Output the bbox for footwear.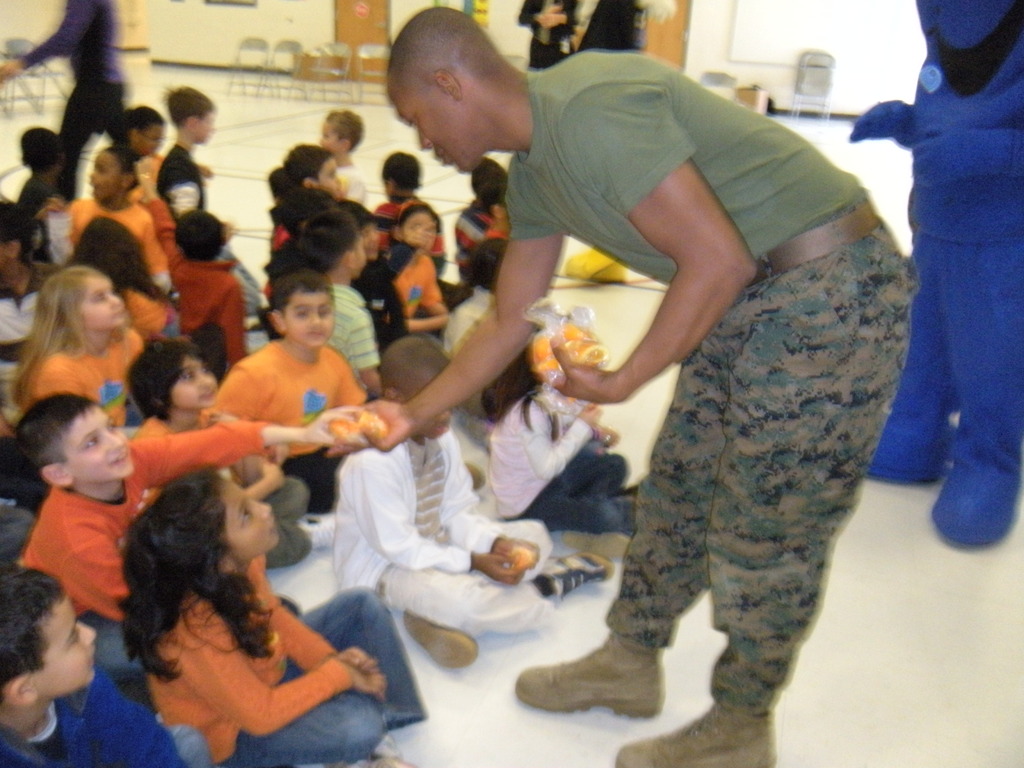
Rect(401, 607, 476, 668).
